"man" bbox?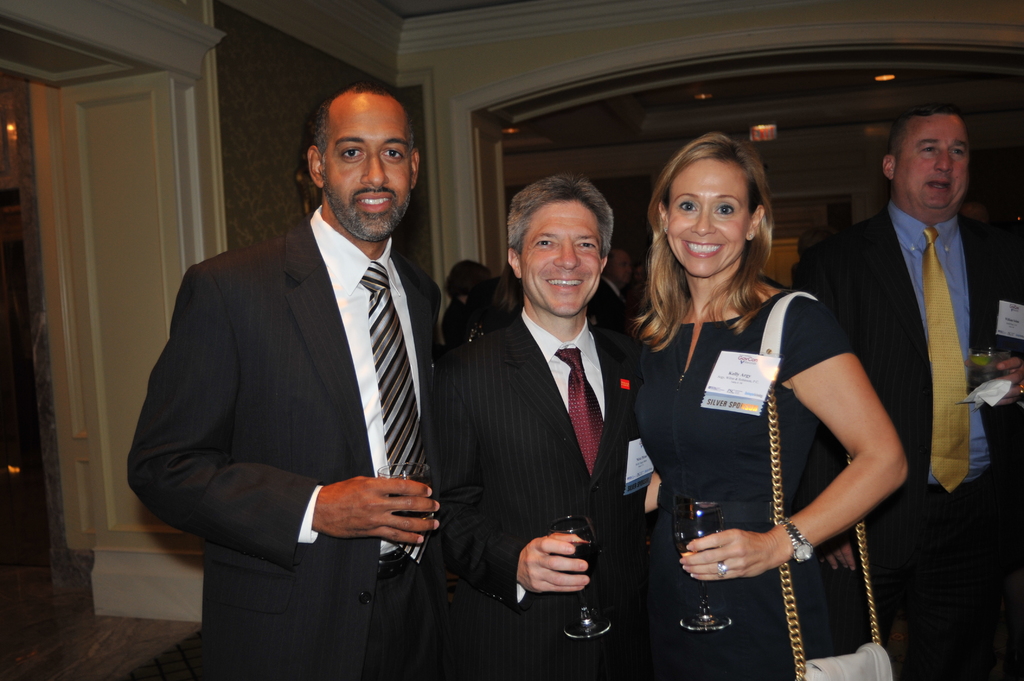
<bbox>438, 184, 695, 680</bbox>
